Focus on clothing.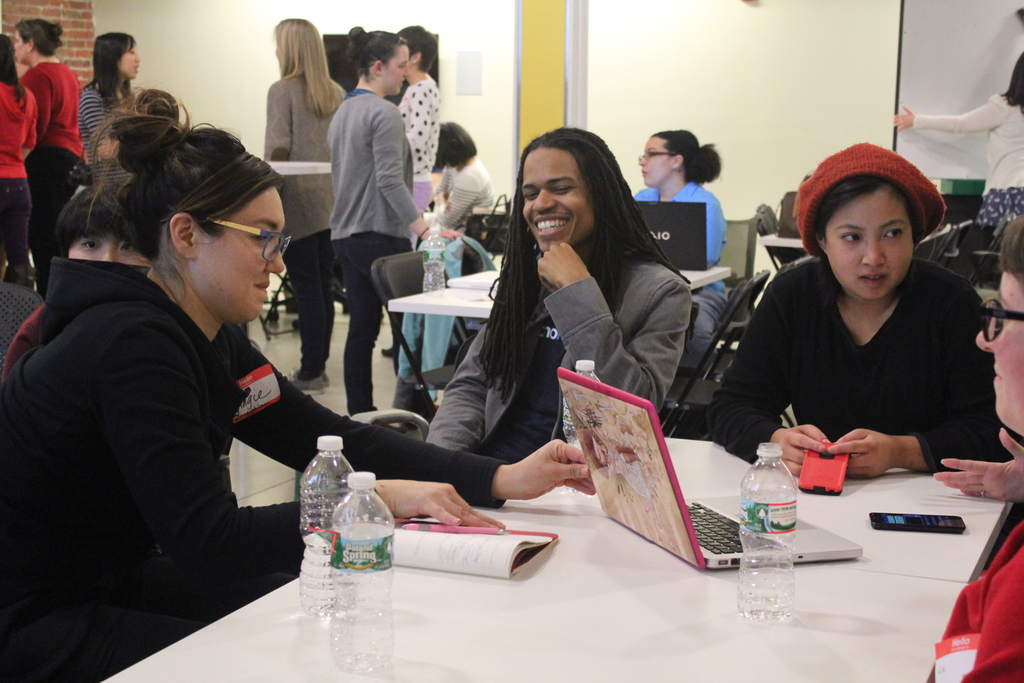
Focused at box=[266, 74, 342, 388].
